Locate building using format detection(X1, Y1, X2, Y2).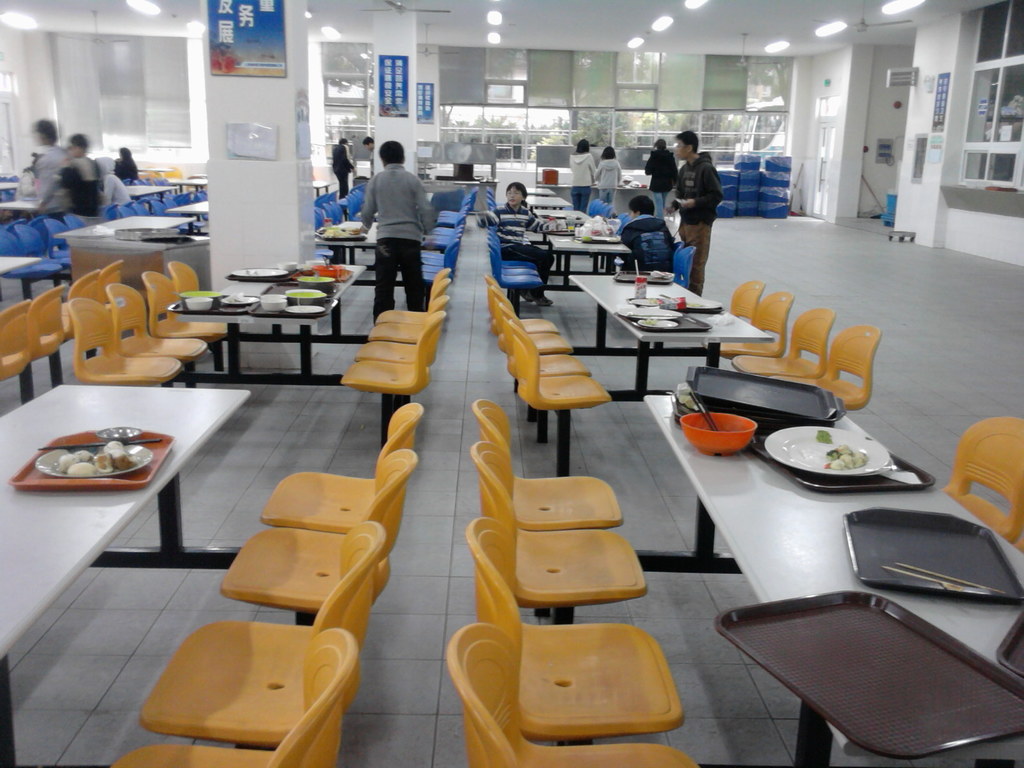
detection(0, 0, 1023, 767).
